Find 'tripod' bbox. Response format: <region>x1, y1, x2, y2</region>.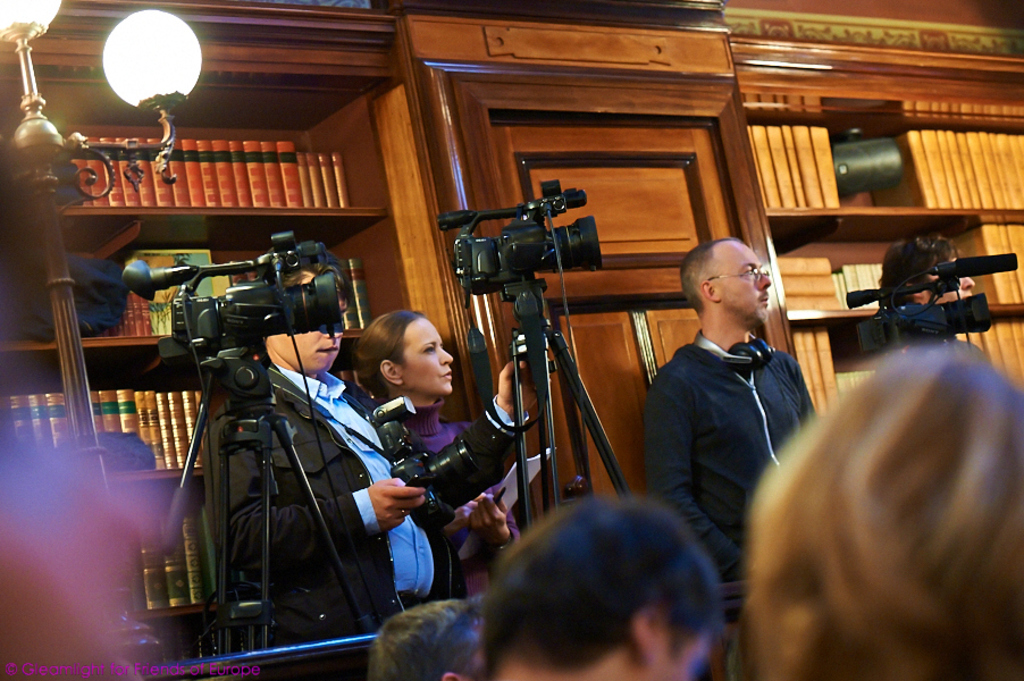
<region>509, 289, 635, 535</region>.
